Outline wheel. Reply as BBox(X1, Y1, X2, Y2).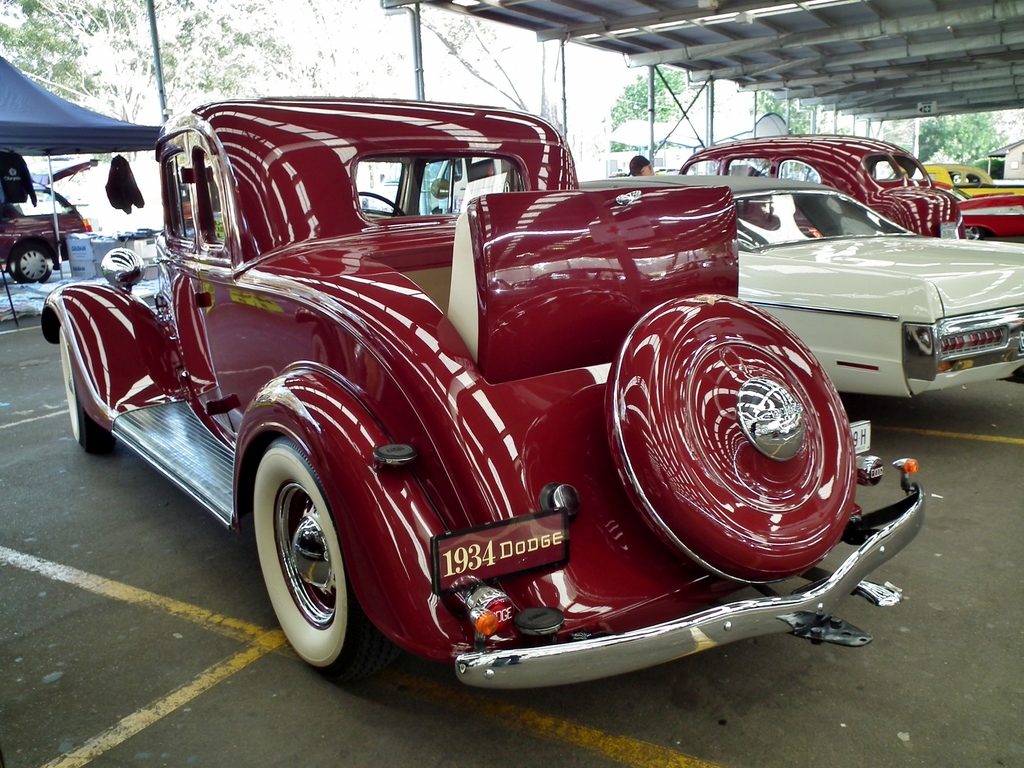
BBox(351, 191, 410, 218).
